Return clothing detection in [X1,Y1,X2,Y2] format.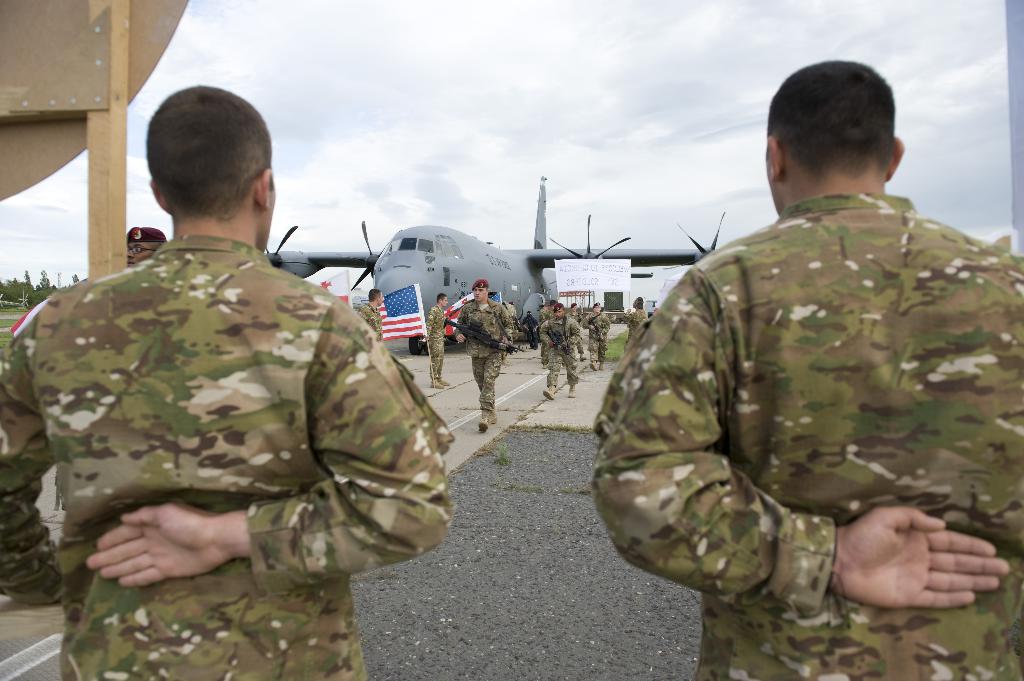
[0,235,456,680].
